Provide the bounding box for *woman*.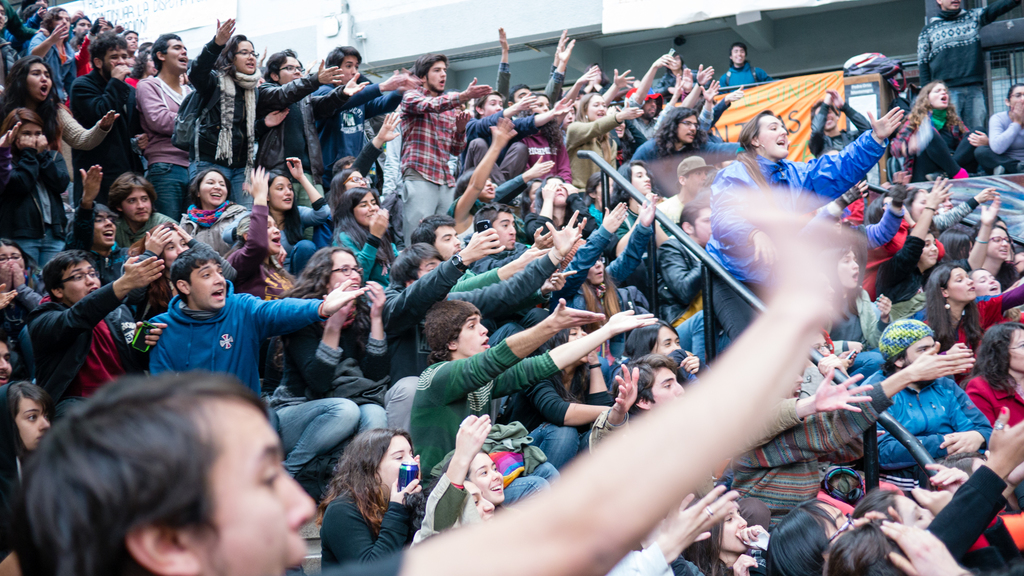
{"x1": 931, "y1": 260, "x2": 1008, "y2": 367}.
